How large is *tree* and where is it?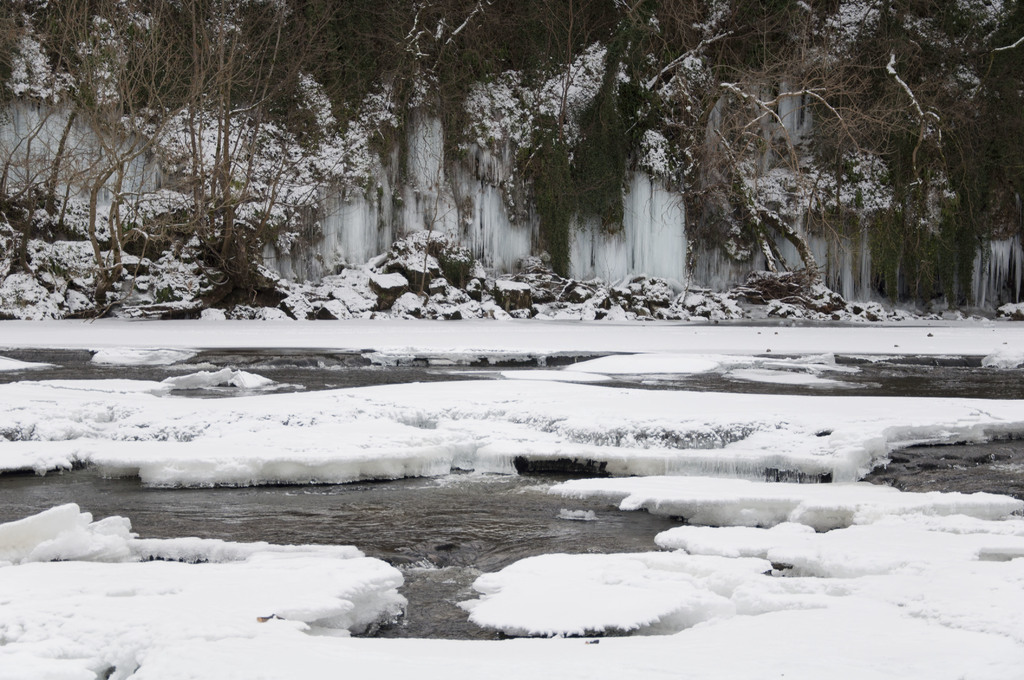
Bounding box: (0,0,437,290).
